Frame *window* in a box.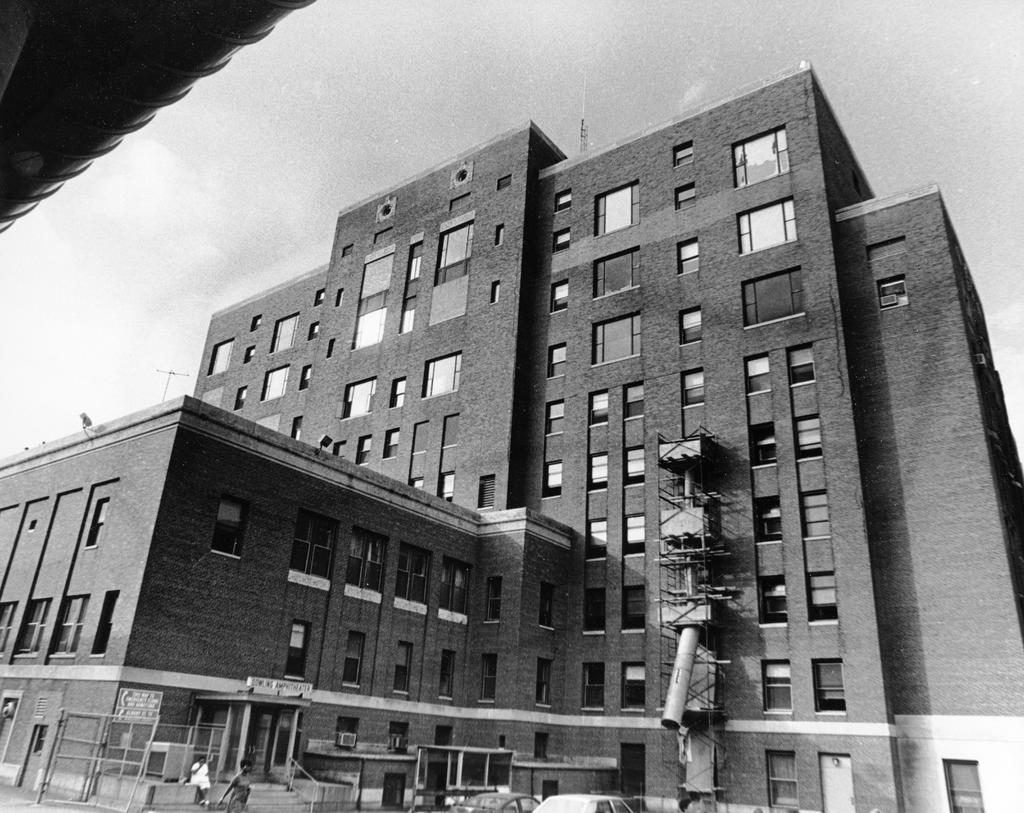
x1=622 y1=381 x2=643 y2=419.
